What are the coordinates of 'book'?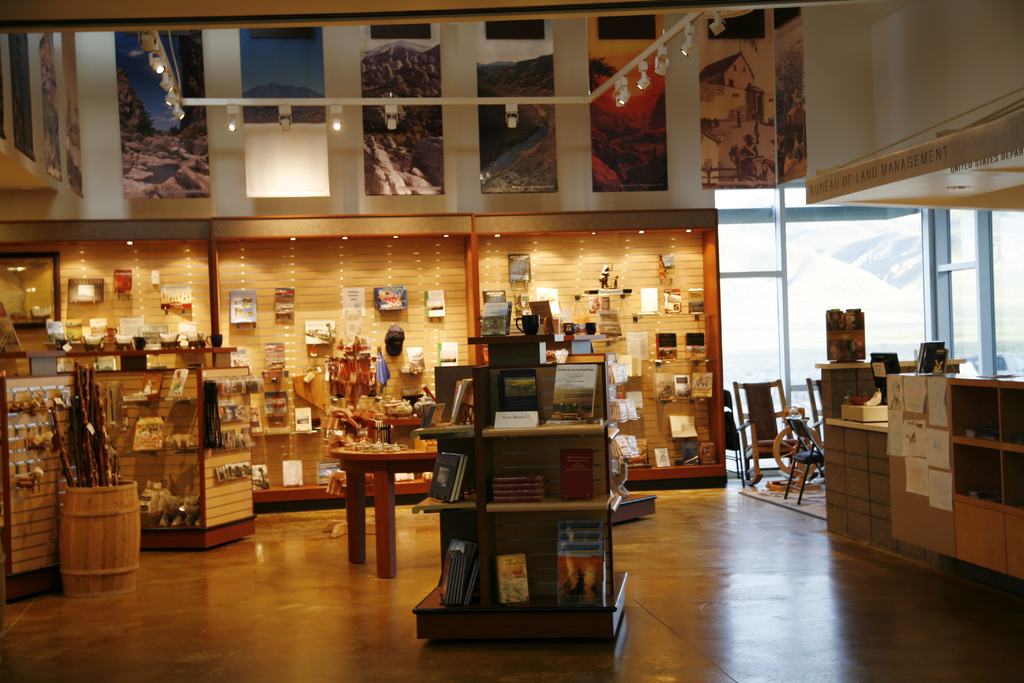
locate(375, 284, 408, 309).
